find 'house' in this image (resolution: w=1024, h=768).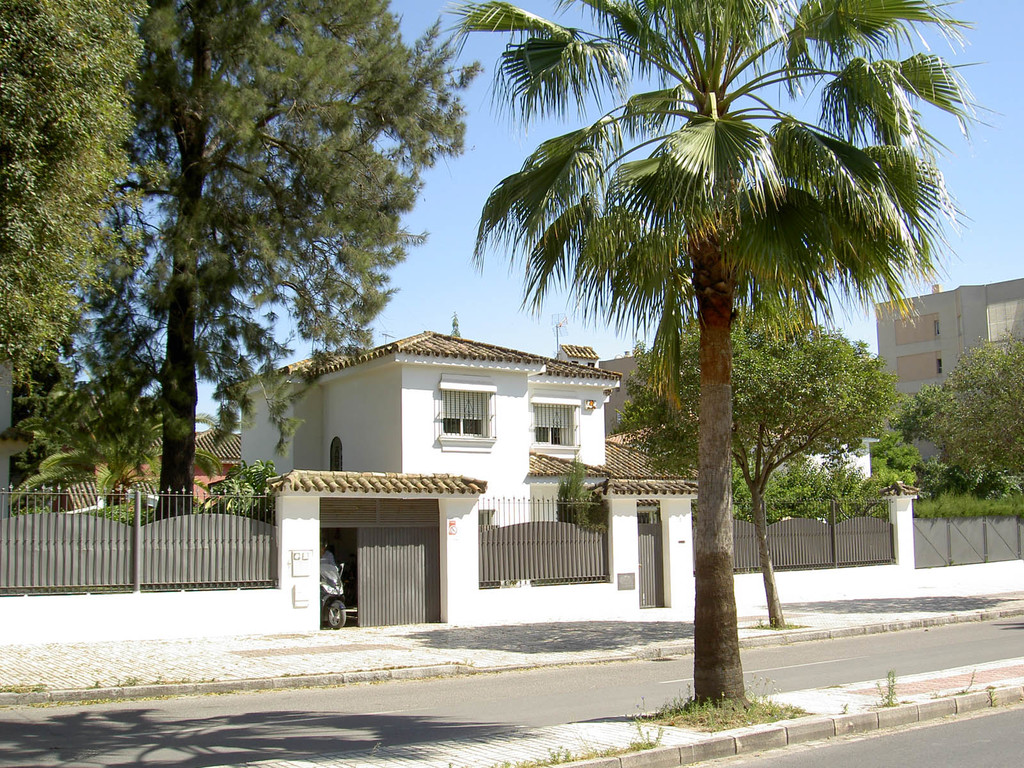
pyautogui.locateOnScreen(872, 280, 1023, 438).
